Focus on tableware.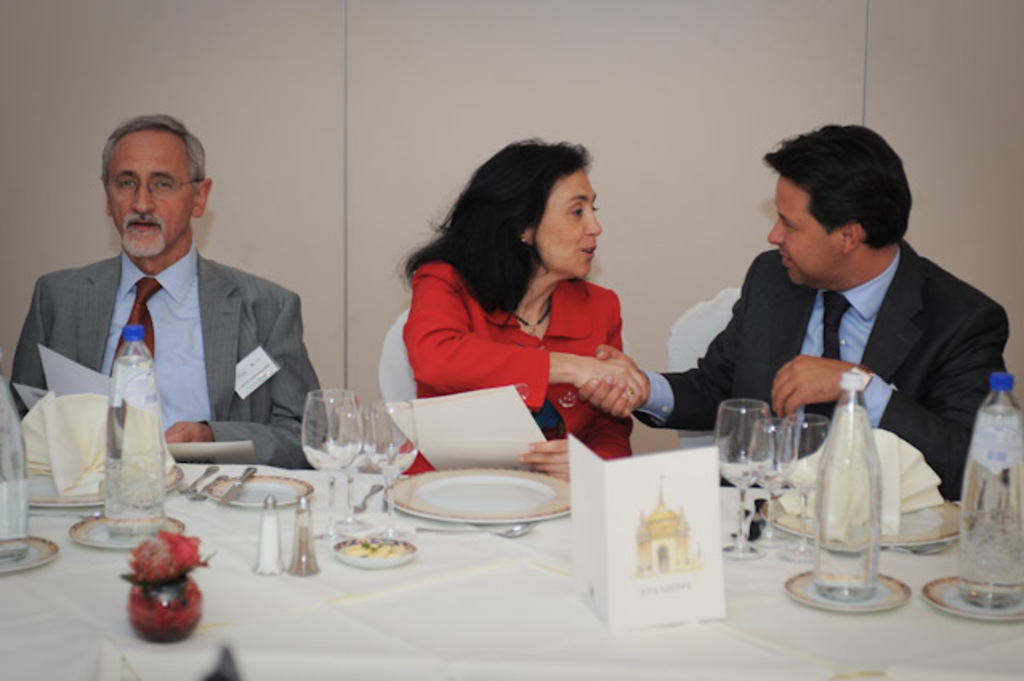
Focused at left=300, top=381, right=361, bottom=543.
